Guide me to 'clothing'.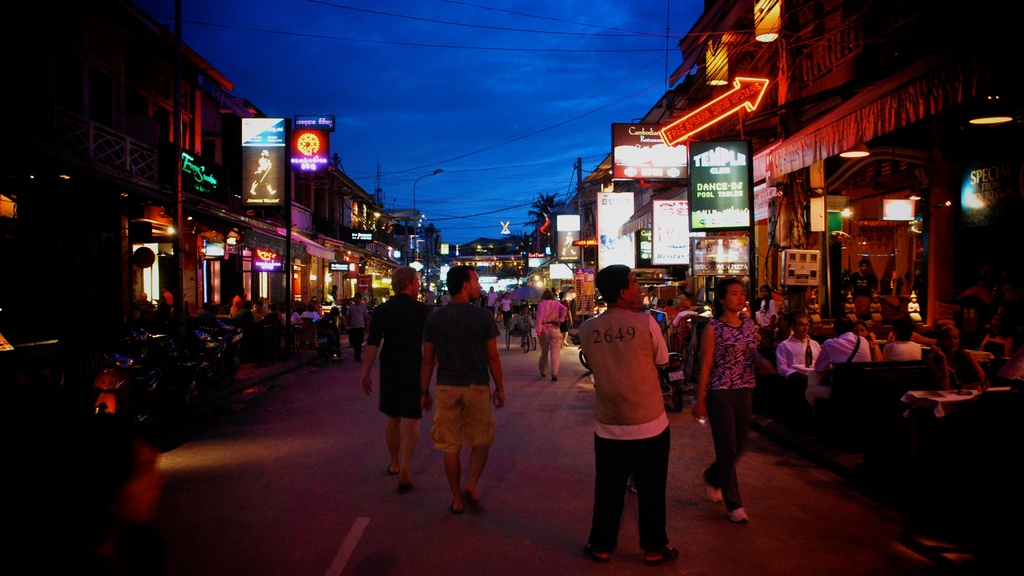
Guidance: select_region(587, 303, 678, 547).
